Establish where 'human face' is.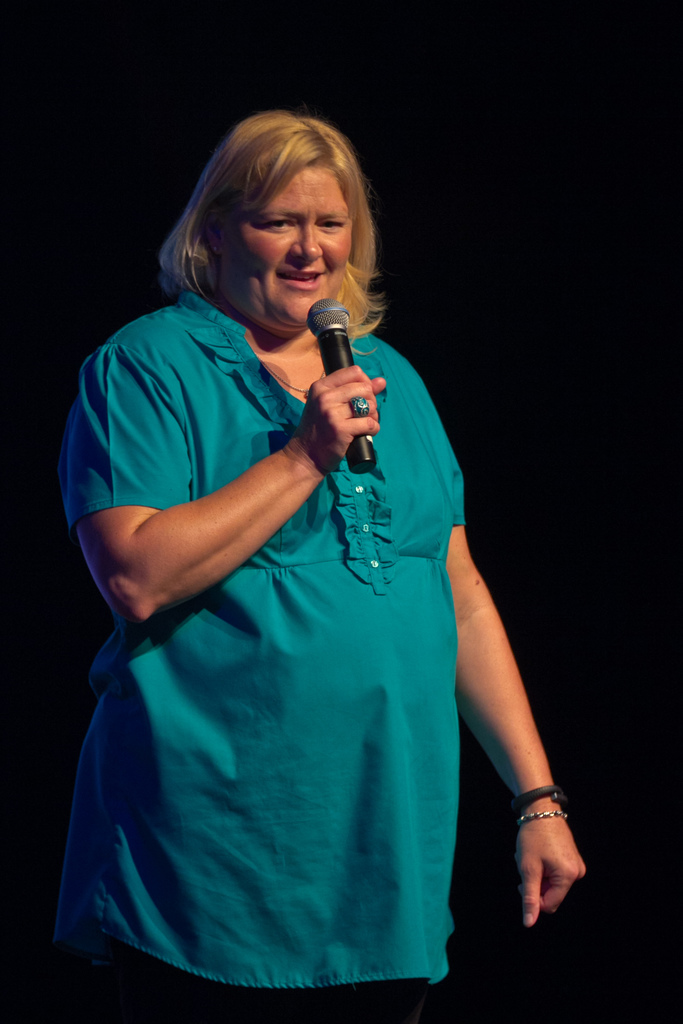
Established at region(210, 153, 351, 332).
